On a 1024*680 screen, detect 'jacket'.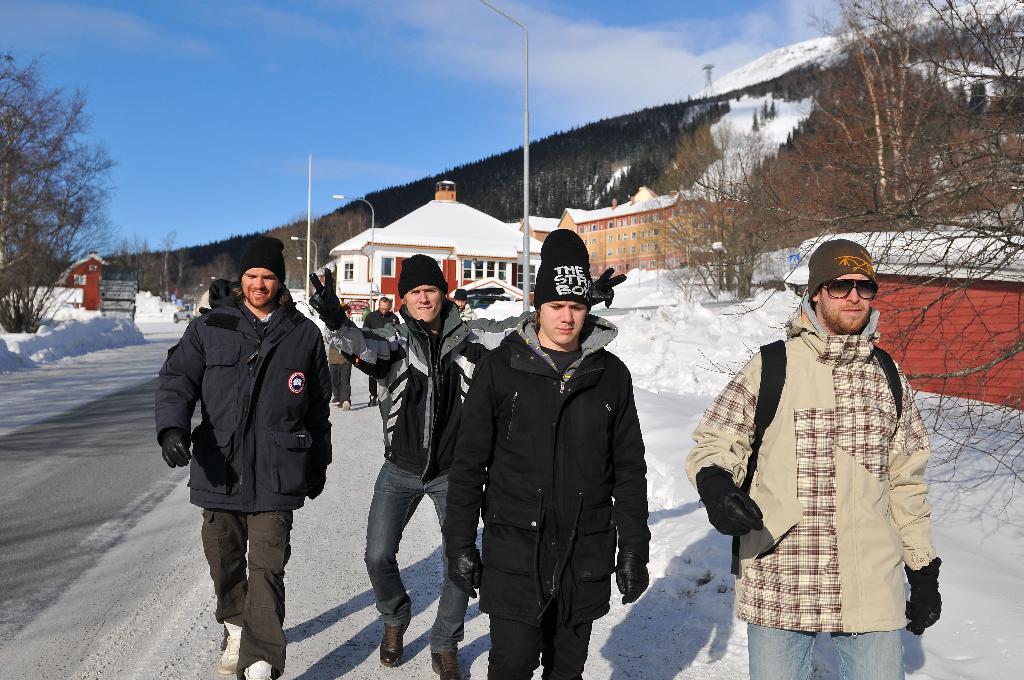
(148, 263, 336, 531).
